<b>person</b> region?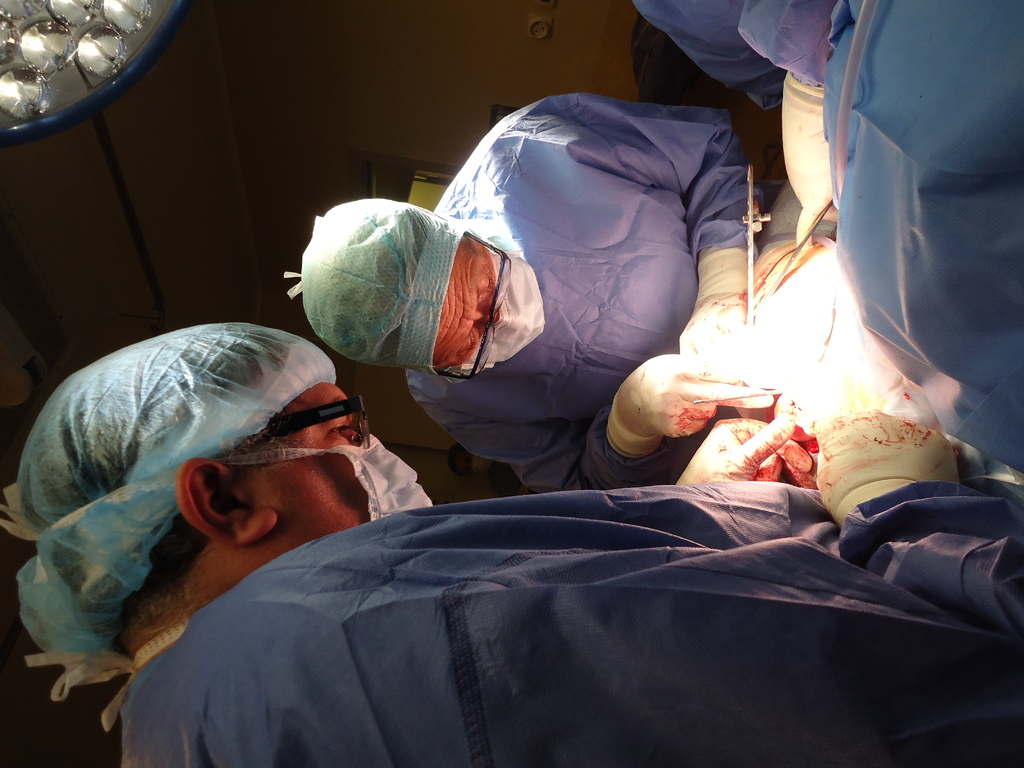
(x1=3, y1=318, x2=1023, y2=767)
